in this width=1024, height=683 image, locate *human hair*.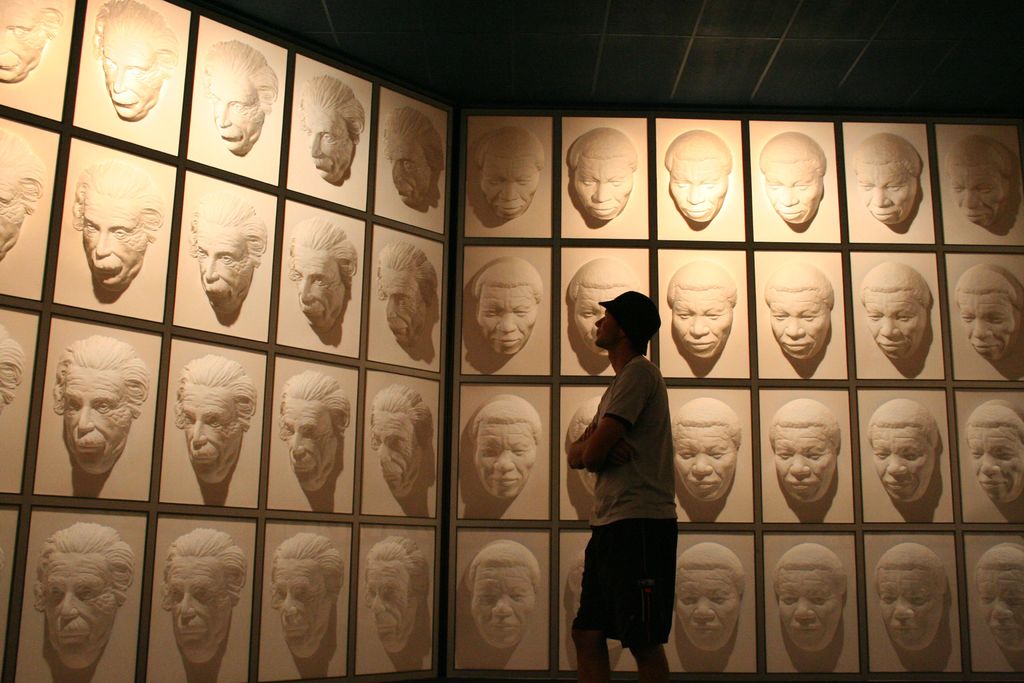
Bounding box: BBox(19, 0, 63, 37).
